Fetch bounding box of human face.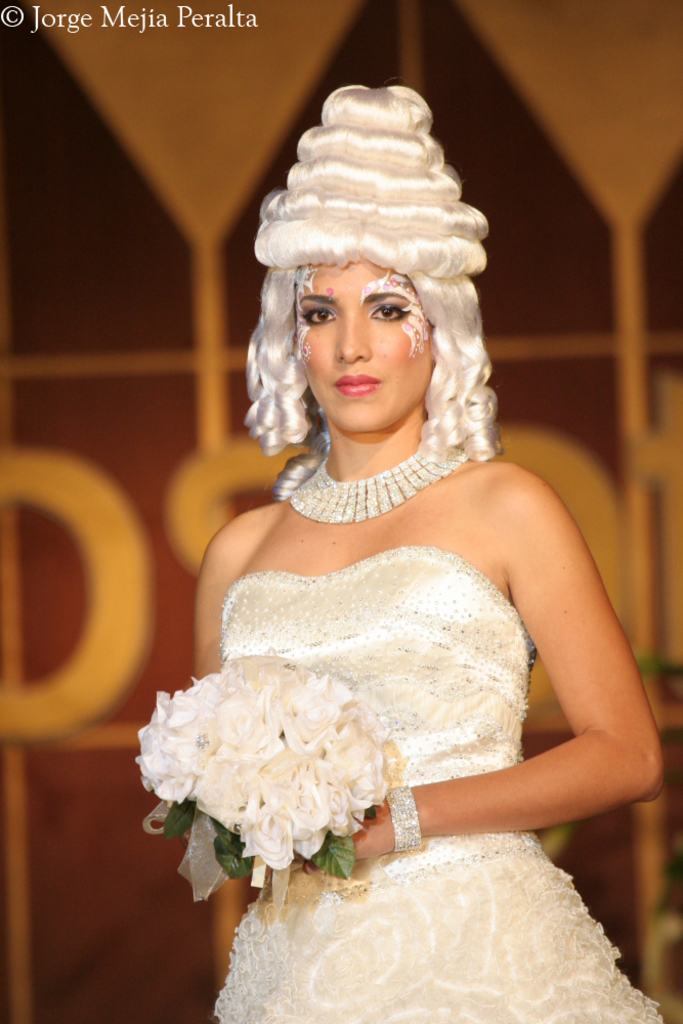
Bbox: [293,252,436,433].
